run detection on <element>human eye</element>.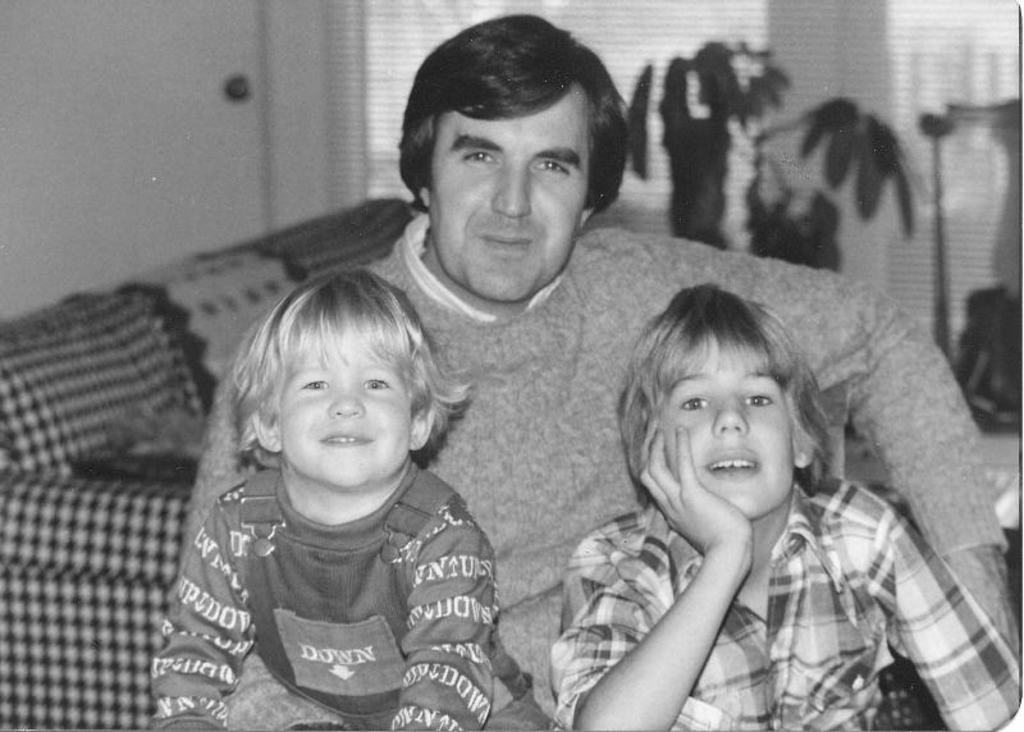
Result: crop(739, 384, 773, 411).
